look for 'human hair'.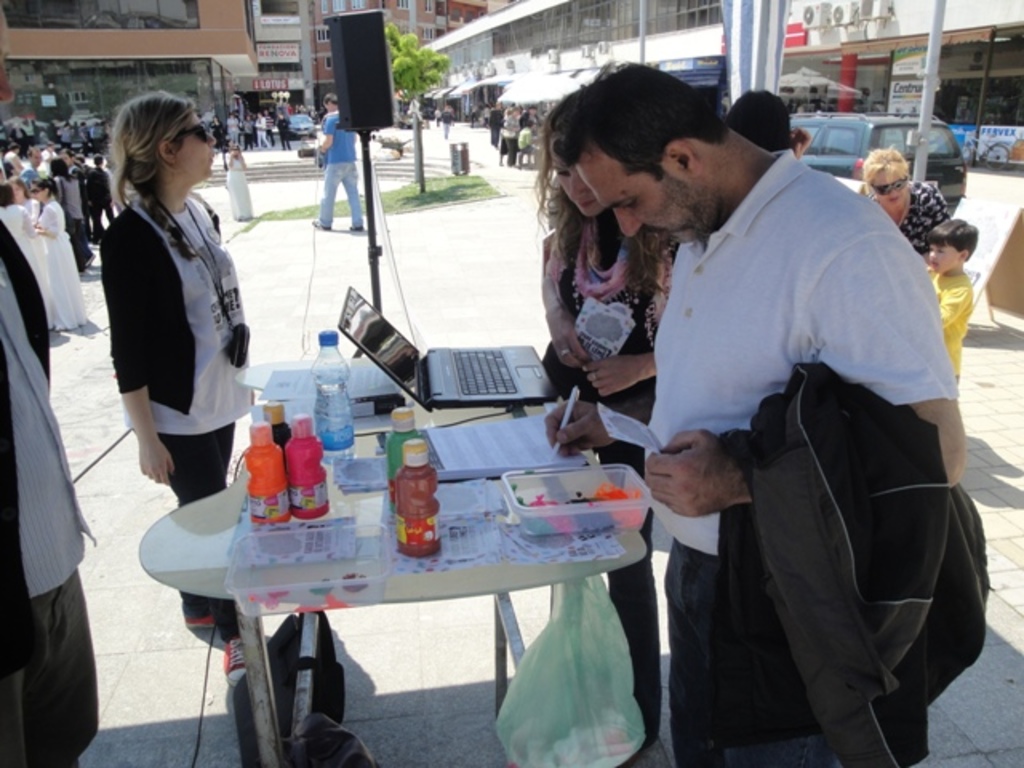
Found: box(93, 155, 106, 166).
